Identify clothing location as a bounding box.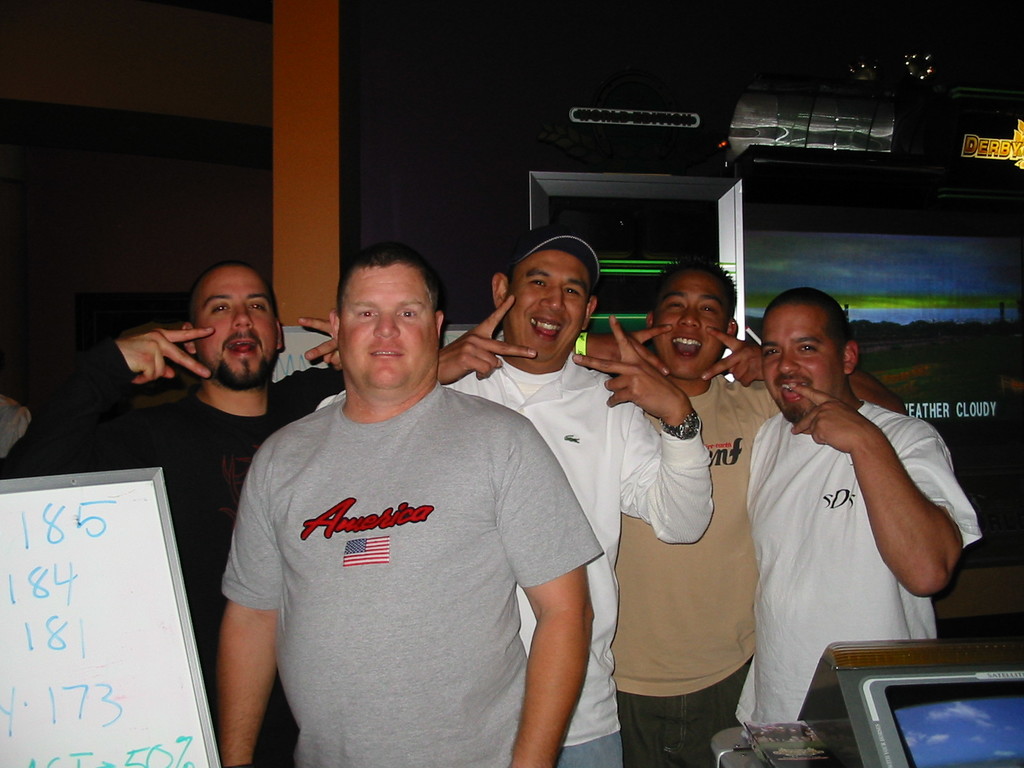
0 338 334 767.
